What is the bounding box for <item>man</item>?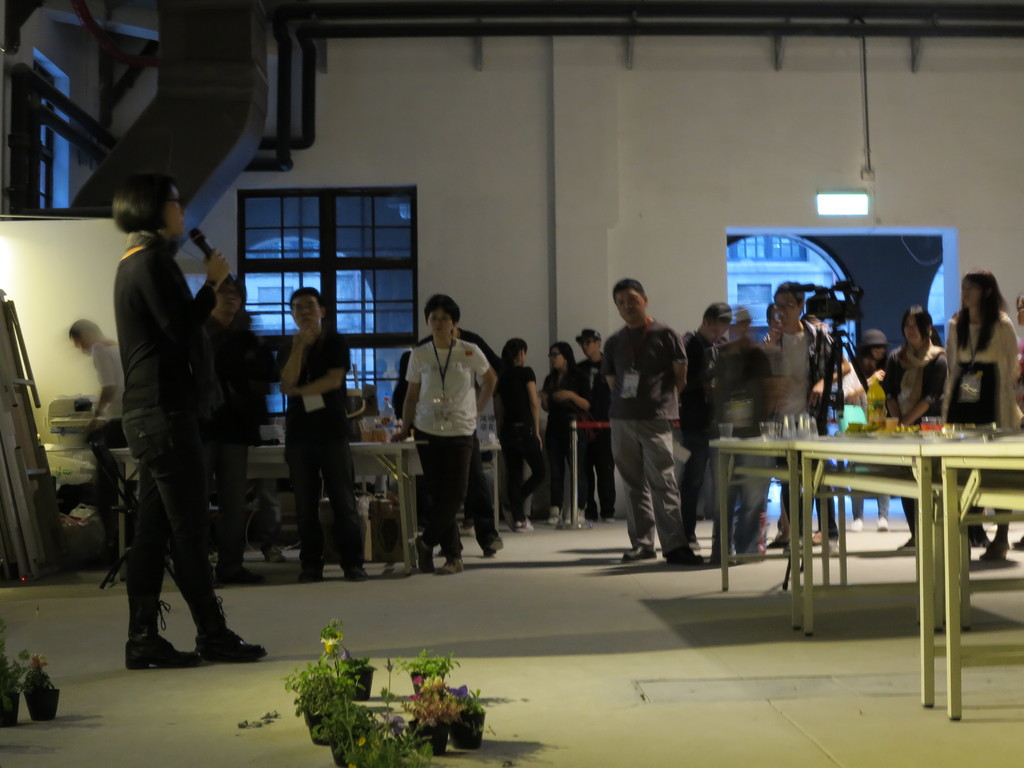
bbox=(207, 276, 268, 589).
